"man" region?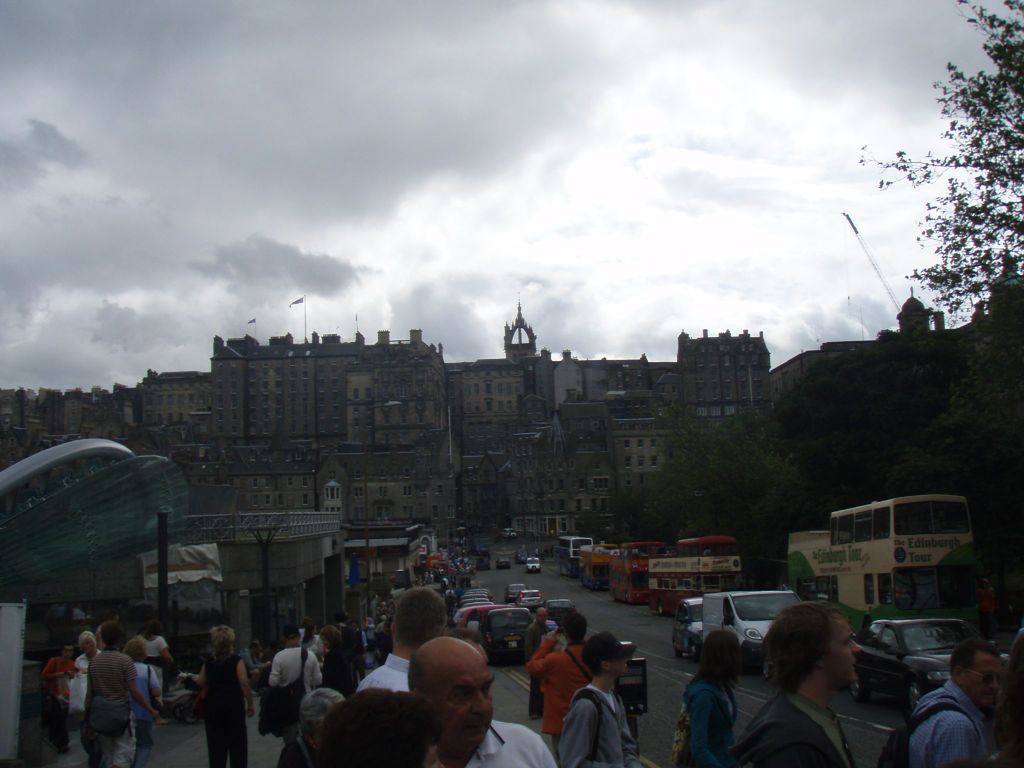
box(68, 625, 105, 735)
